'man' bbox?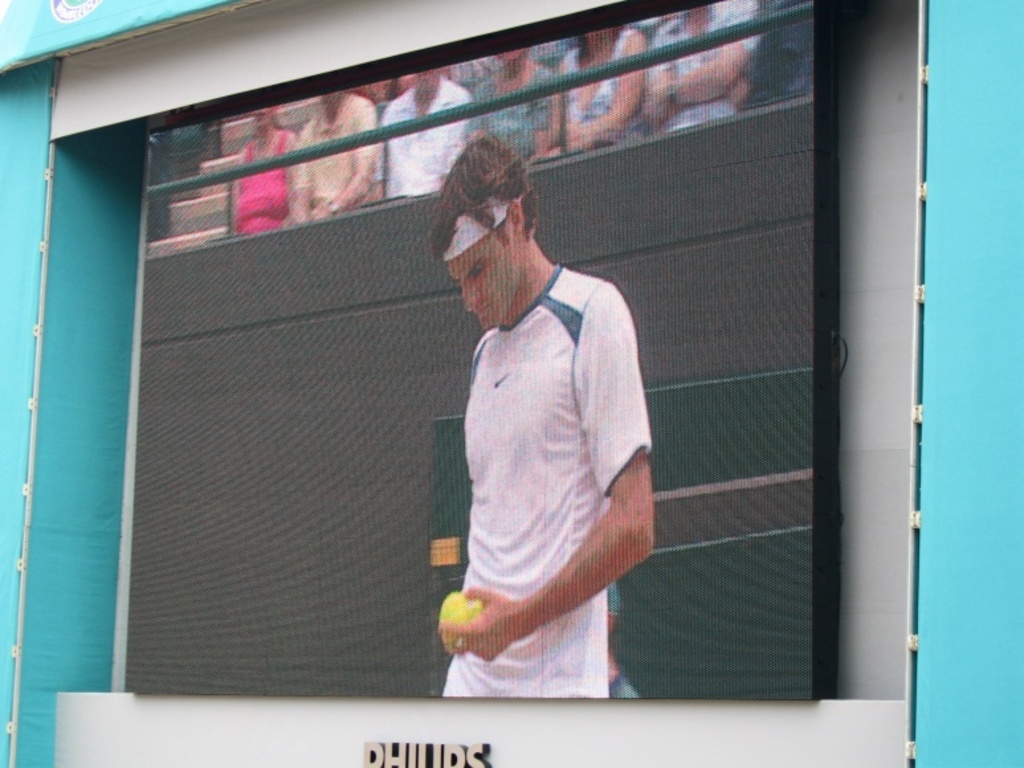
left=282, top=83, right=395, bottom=218
